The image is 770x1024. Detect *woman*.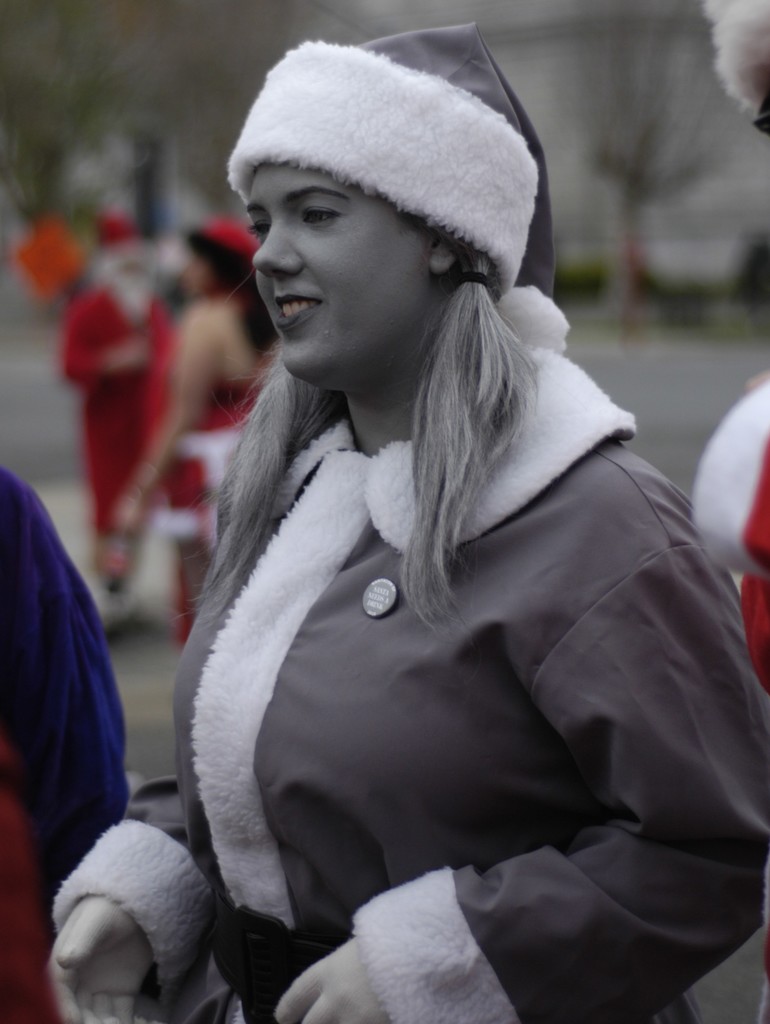
Detection: locate(108, 209, 275, 655).
